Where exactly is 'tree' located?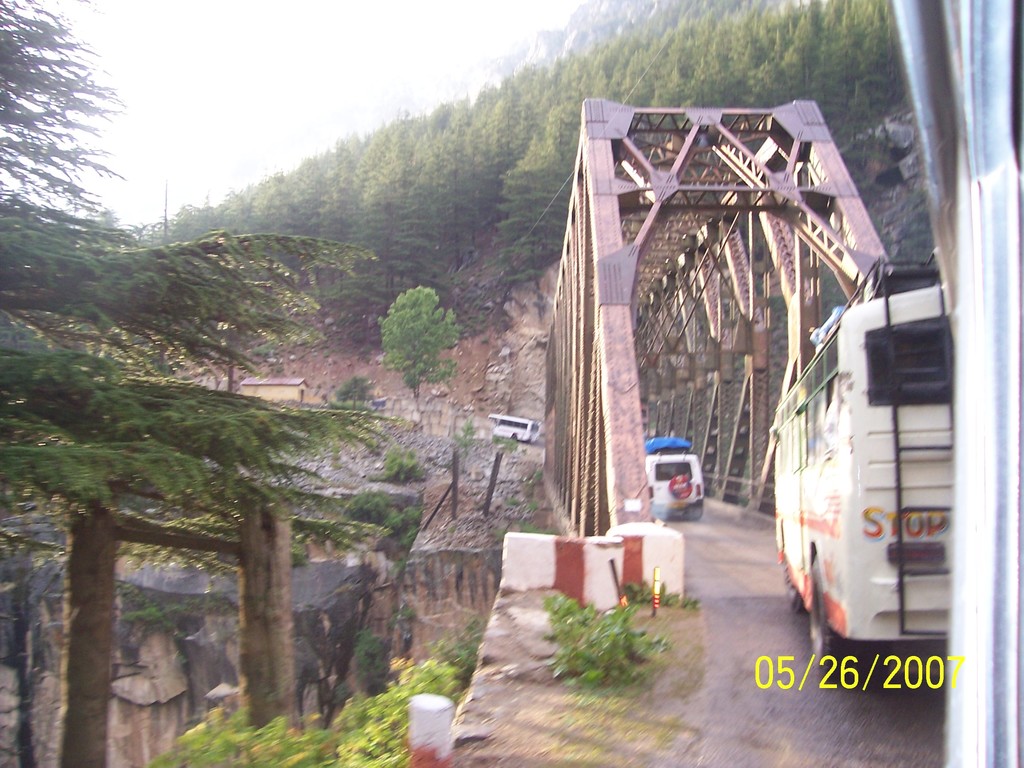
Its bounding box is (left=381, top=287, right=456, bottom=418).
